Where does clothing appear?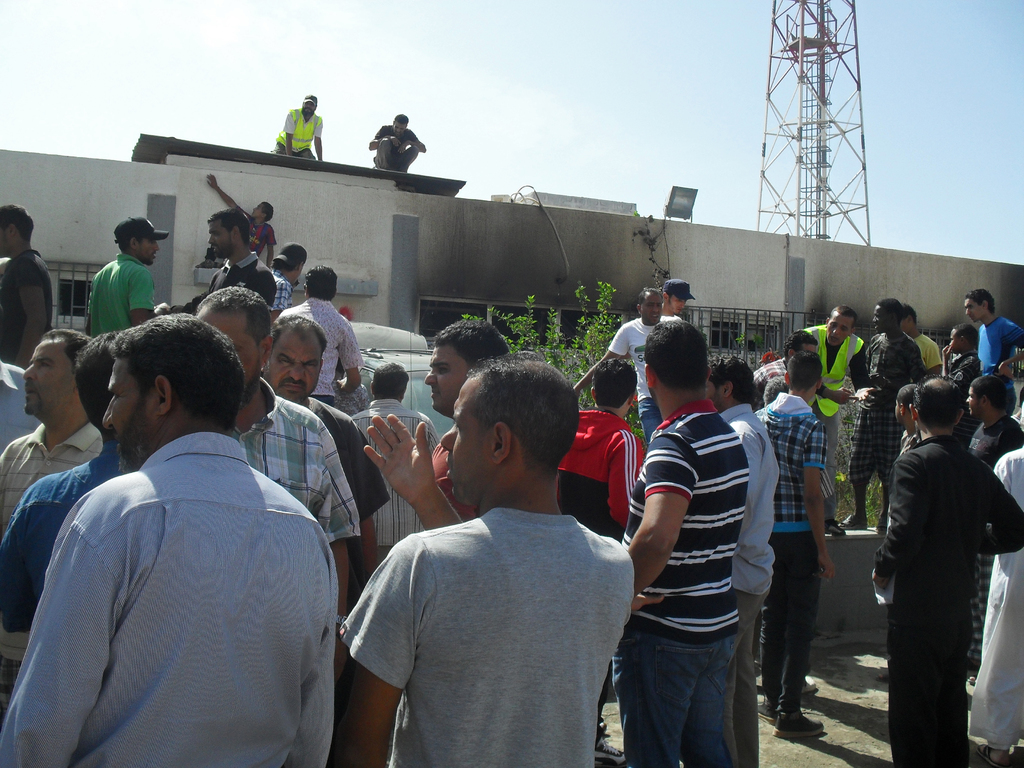
Appears at bbox=(755, 394, 828, 719).
